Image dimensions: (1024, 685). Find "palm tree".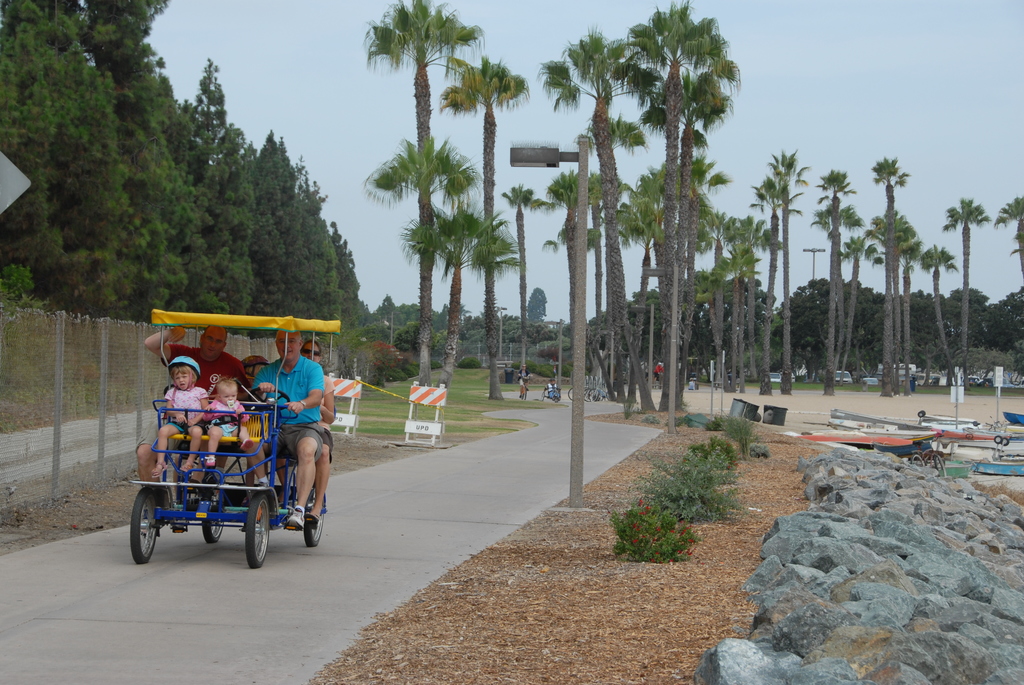
l=996, t=191, r=1023, b=285.
